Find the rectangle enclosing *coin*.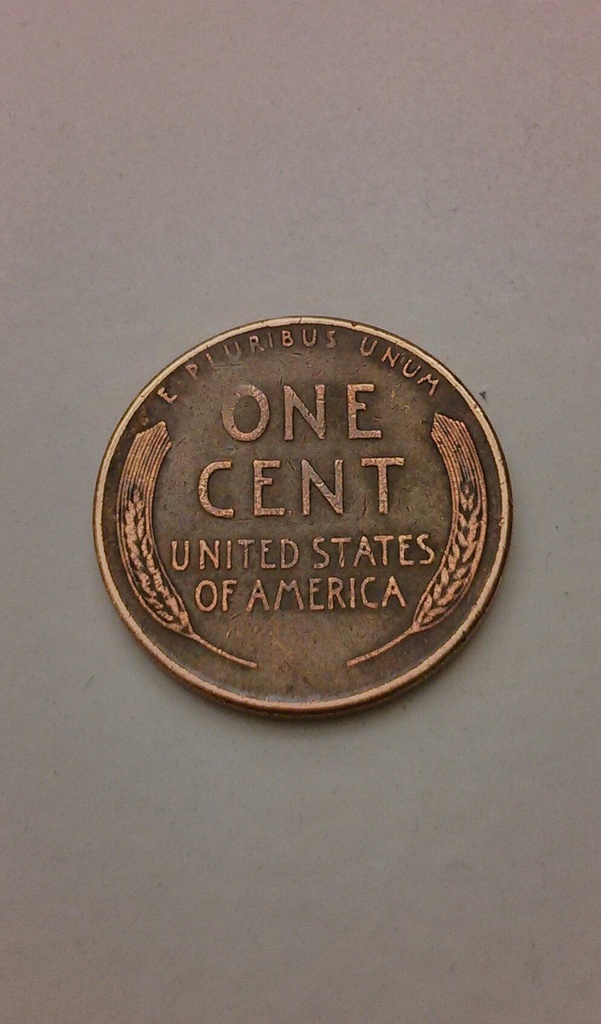
x1=93, y1=314, x2=515, y2=724.
